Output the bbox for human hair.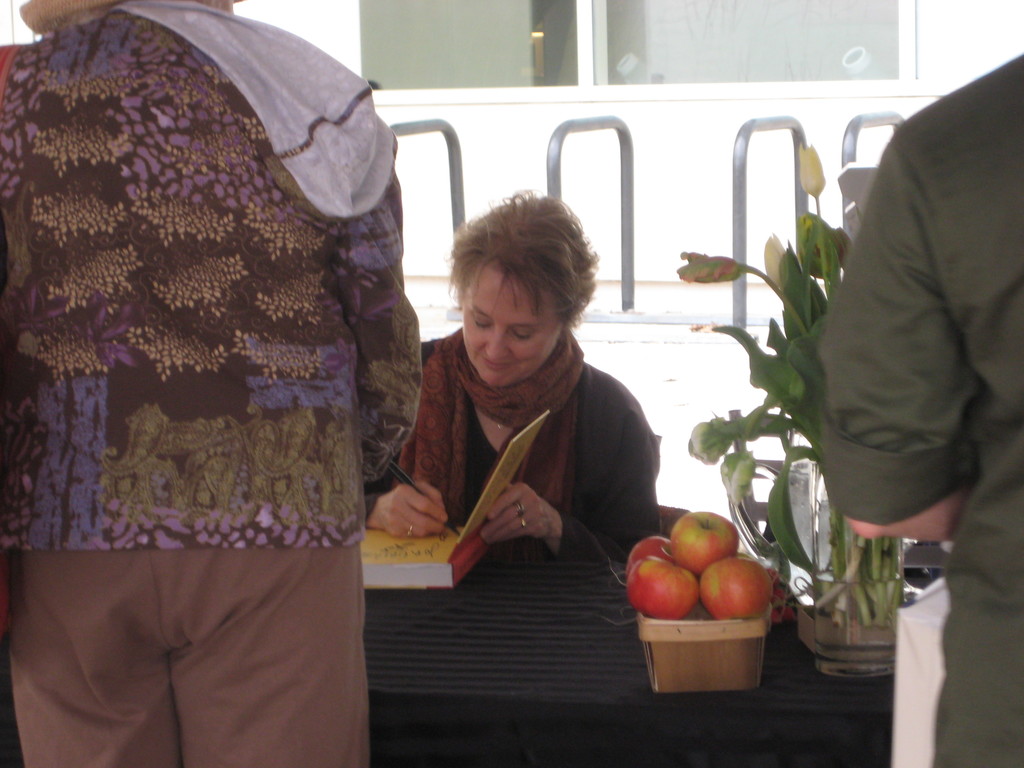
452 197 592 342.
